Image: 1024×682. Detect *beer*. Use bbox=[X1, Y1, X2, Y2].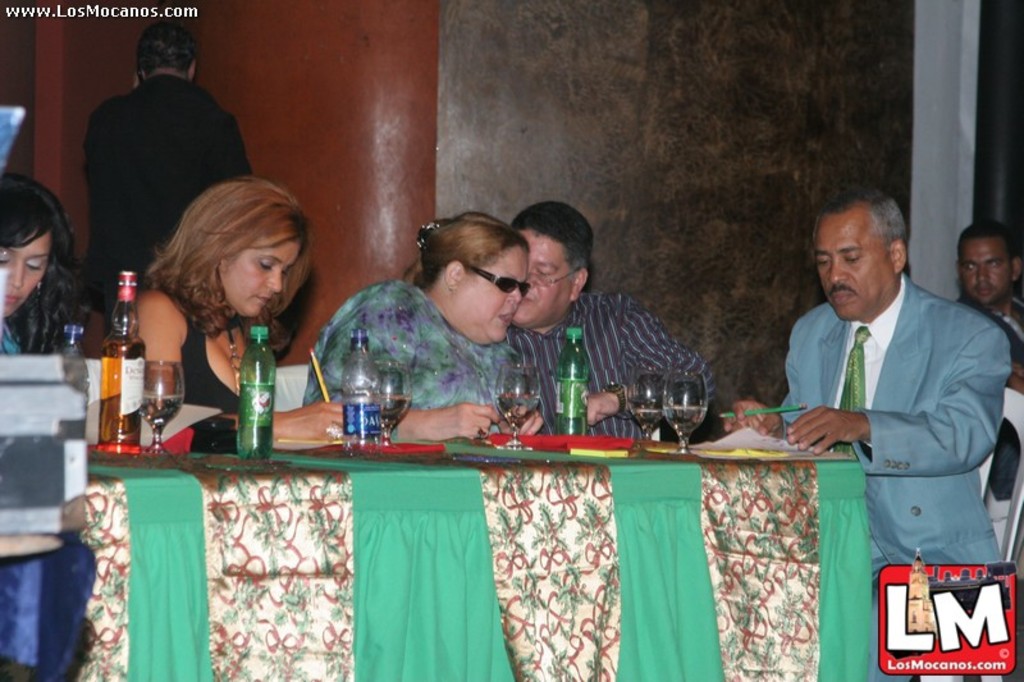
bbox=[100, 265, 145, 457].
